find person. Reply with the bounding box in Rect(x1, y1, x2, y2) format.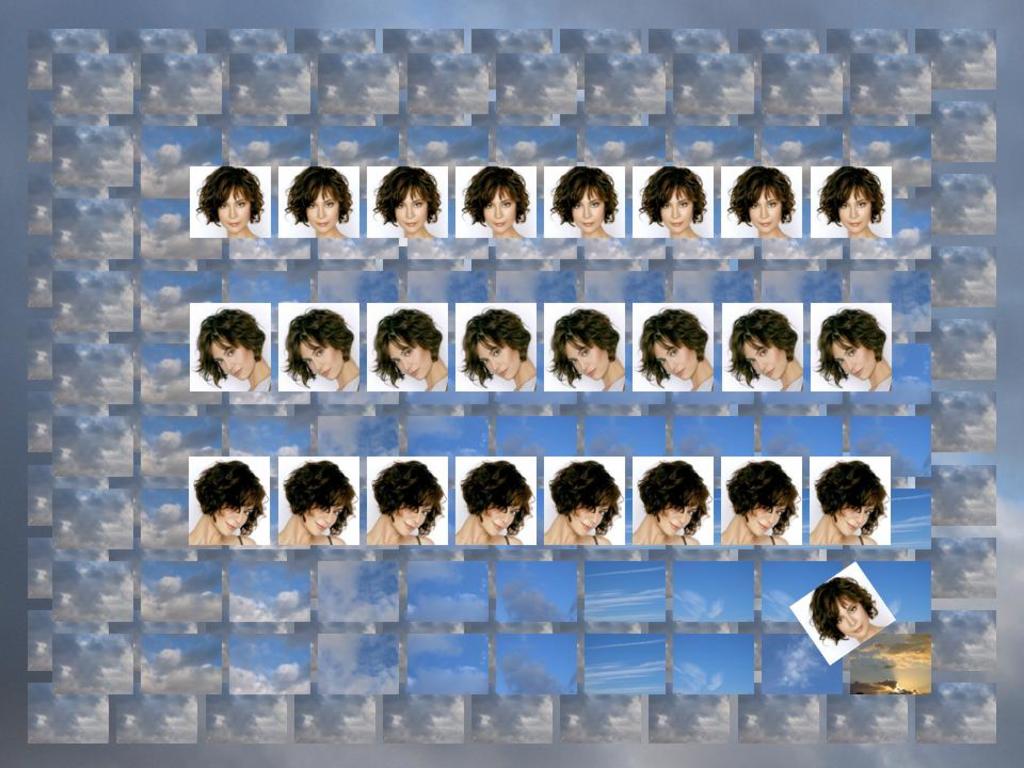
Rect(804, 573, 893, 650).
